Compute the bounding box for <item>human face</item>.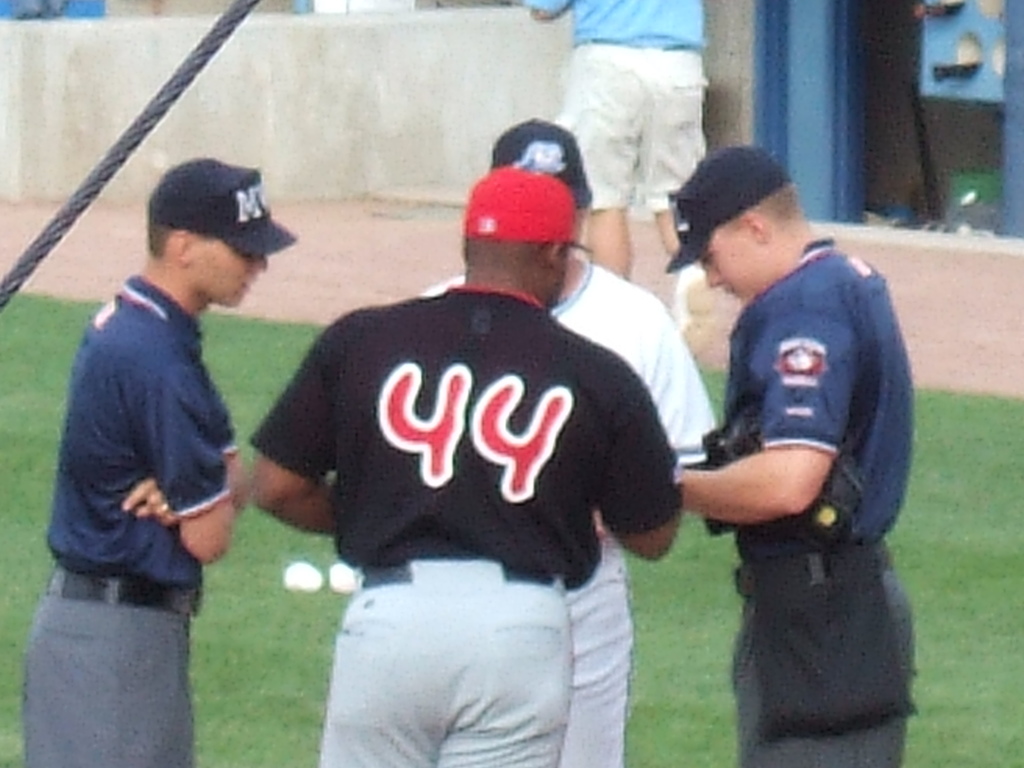
pyautogui.locateOnScreen(196, 239, 269, 305).
